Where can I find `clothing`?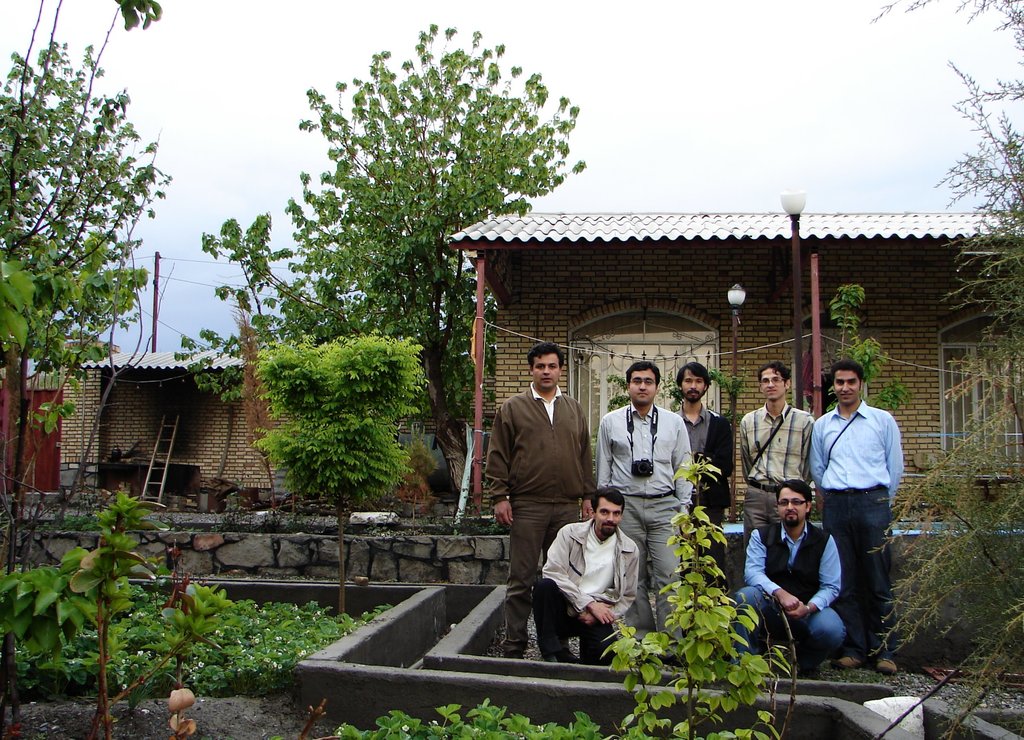
You can find it at 529 519 638 656.
